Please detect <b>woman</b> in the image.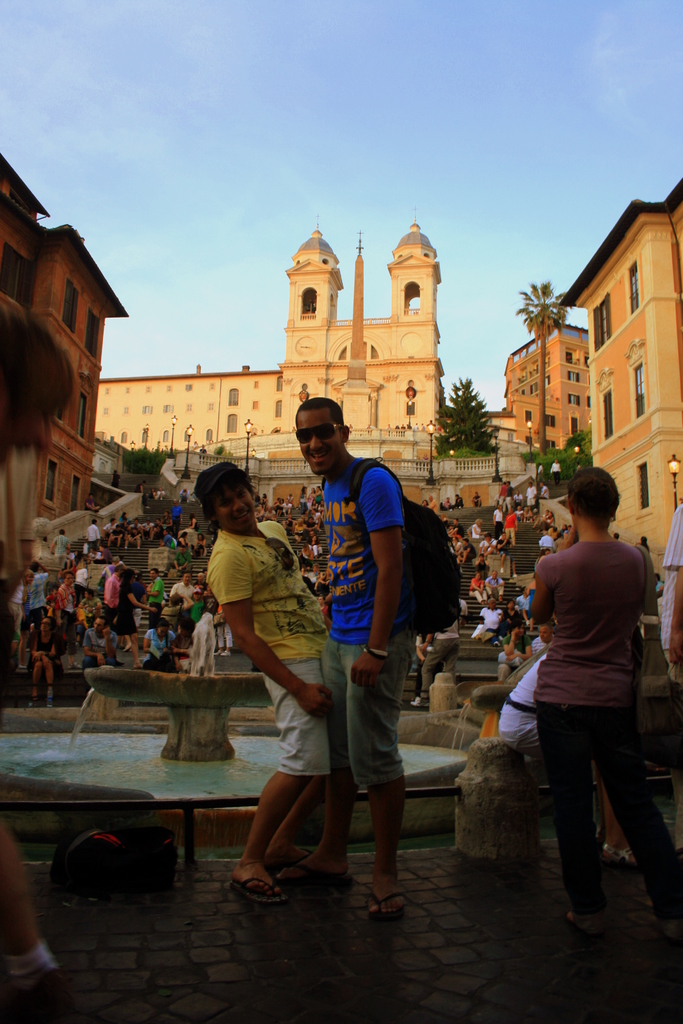
<region>140, 614, 174, 676</region>.
